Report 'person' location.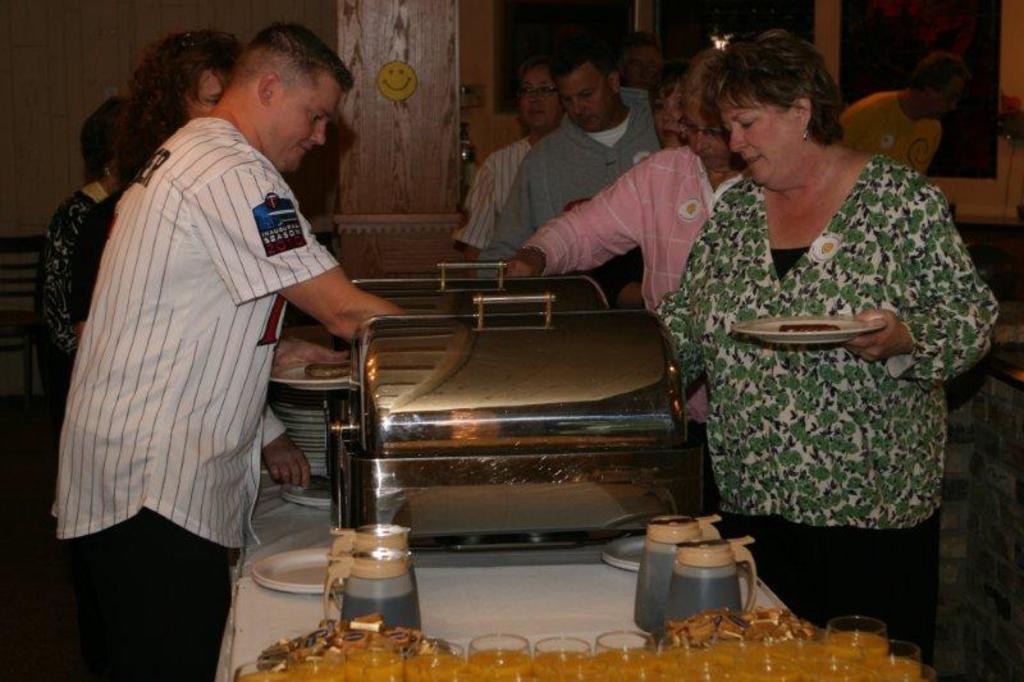
Report: {"x1": 32, "y1": 95, "x2": 125, "y2": 430}.
